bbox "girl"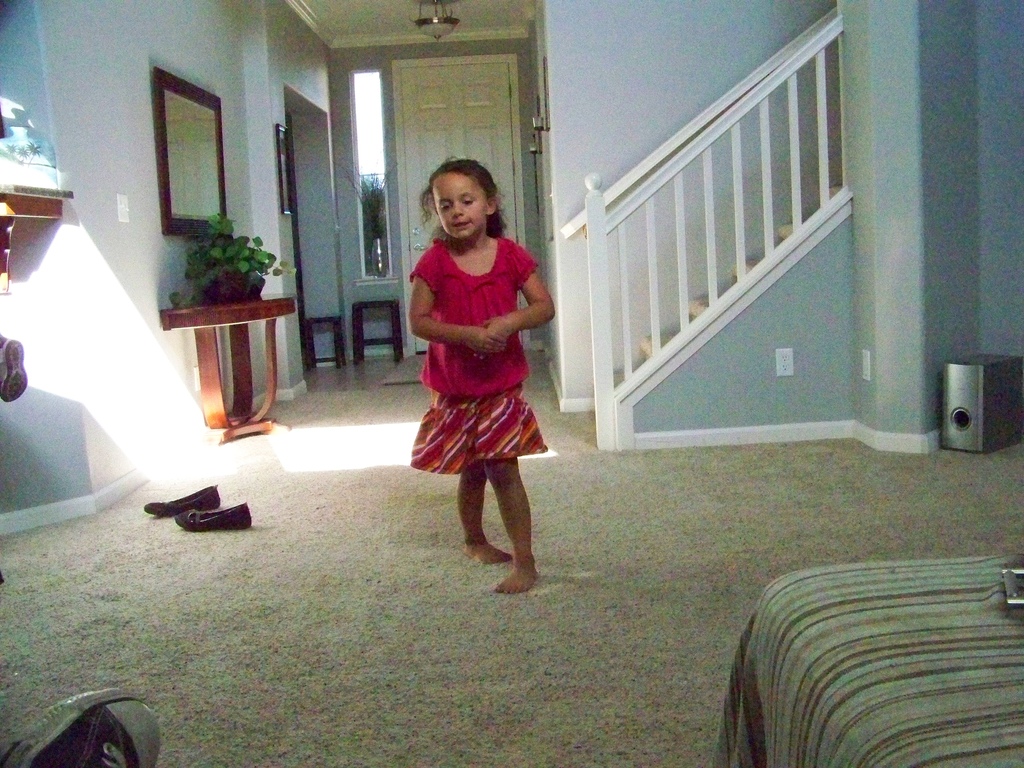
413, 157, 557, 591
